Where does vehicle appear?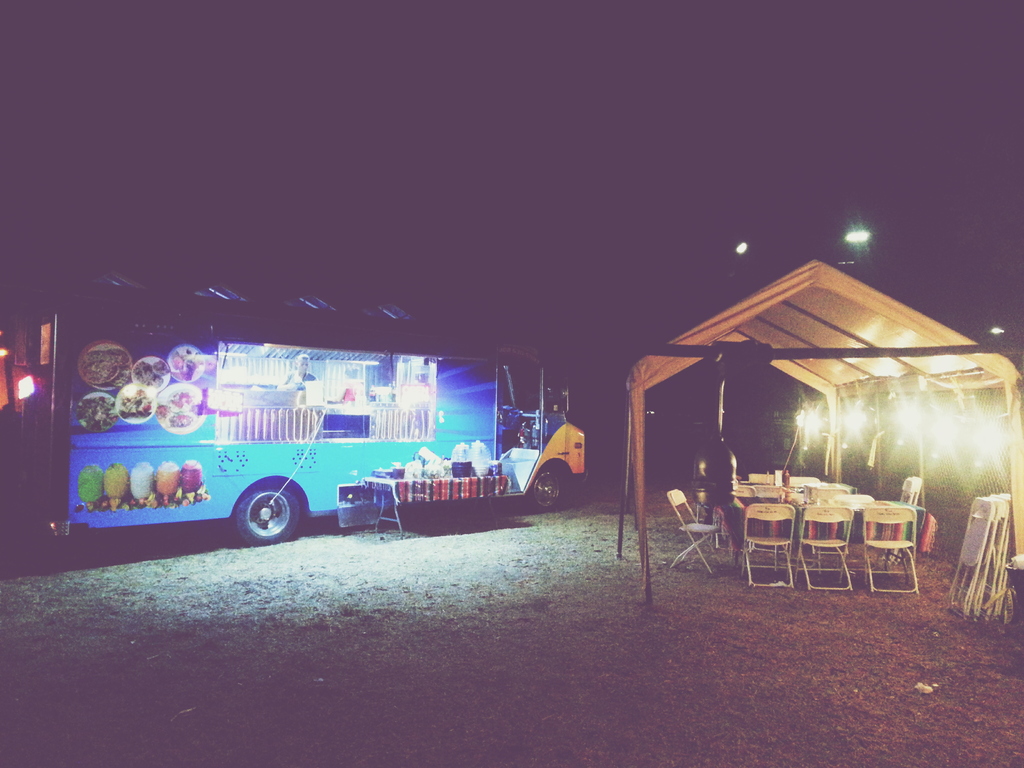
Appears at {"x1": 89, "y1": 329, "x2": 599, "y2": 535}.
